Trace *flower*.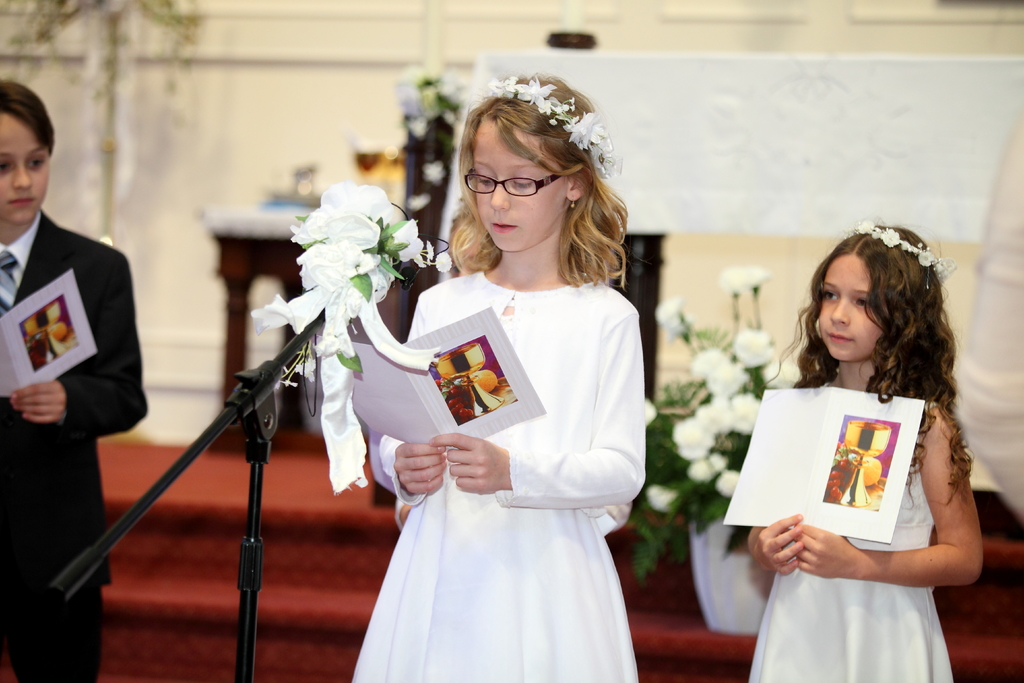
Traced to box(716, 472, 739, 494).
